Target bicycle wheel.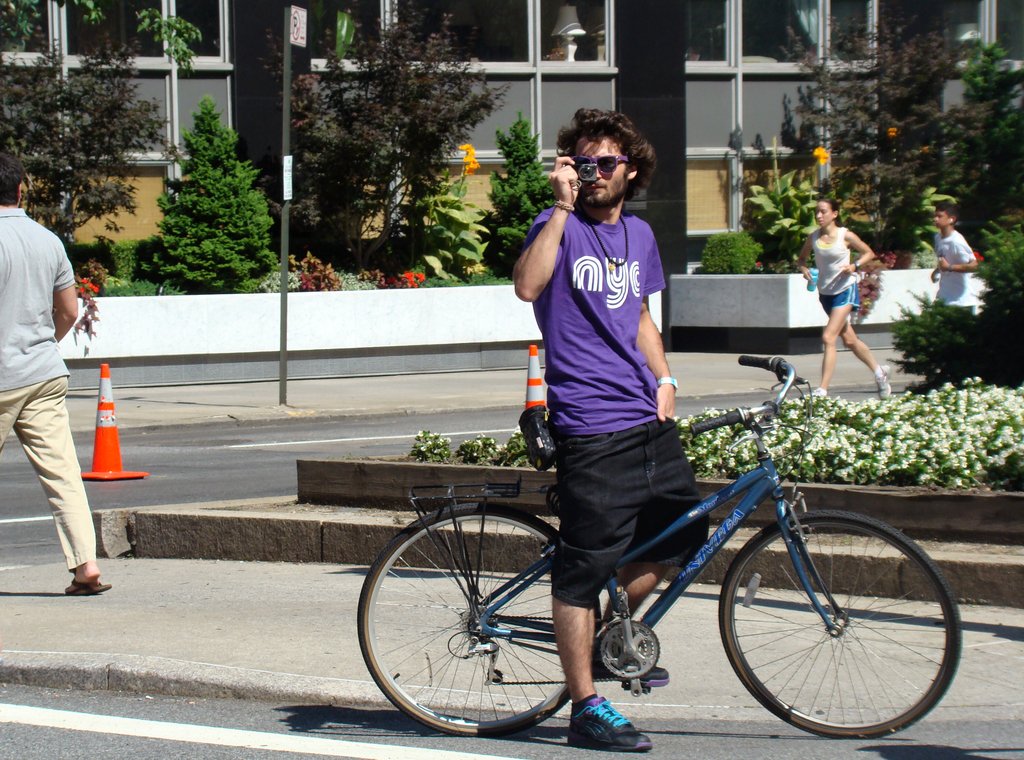
Target region: (354, 493, 600, 752).
